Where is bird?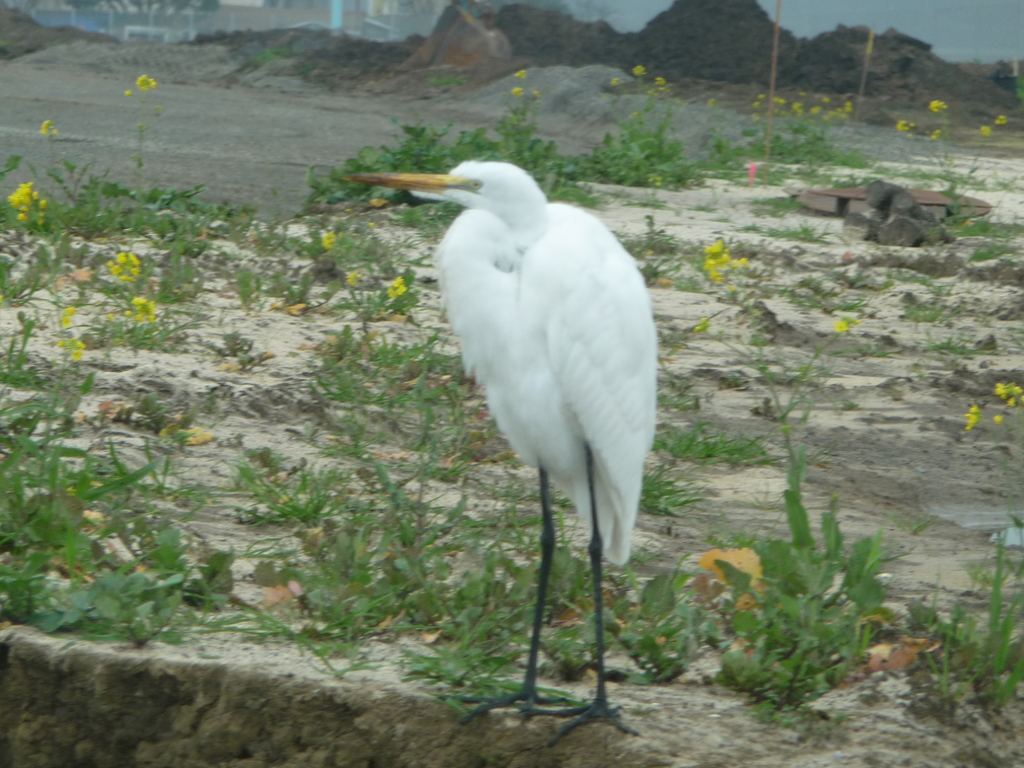
x1=341, y1=157, x2=661, y2=753.
